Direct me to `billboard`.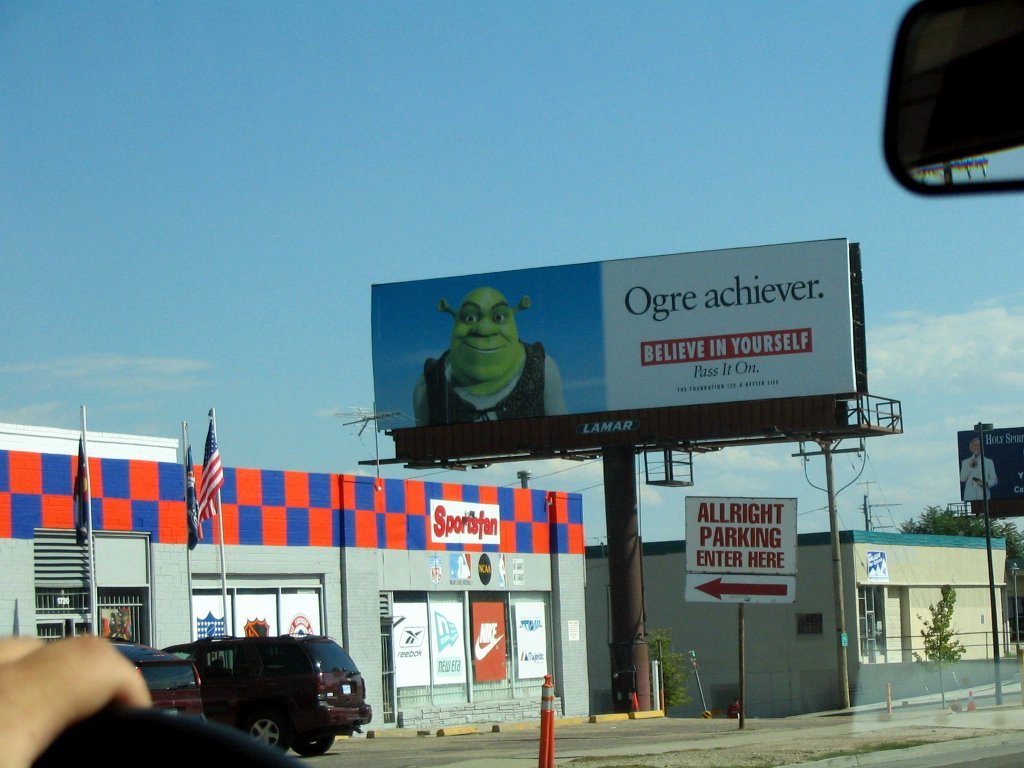
Direction: bbox=(375, 257, 855, 431).
